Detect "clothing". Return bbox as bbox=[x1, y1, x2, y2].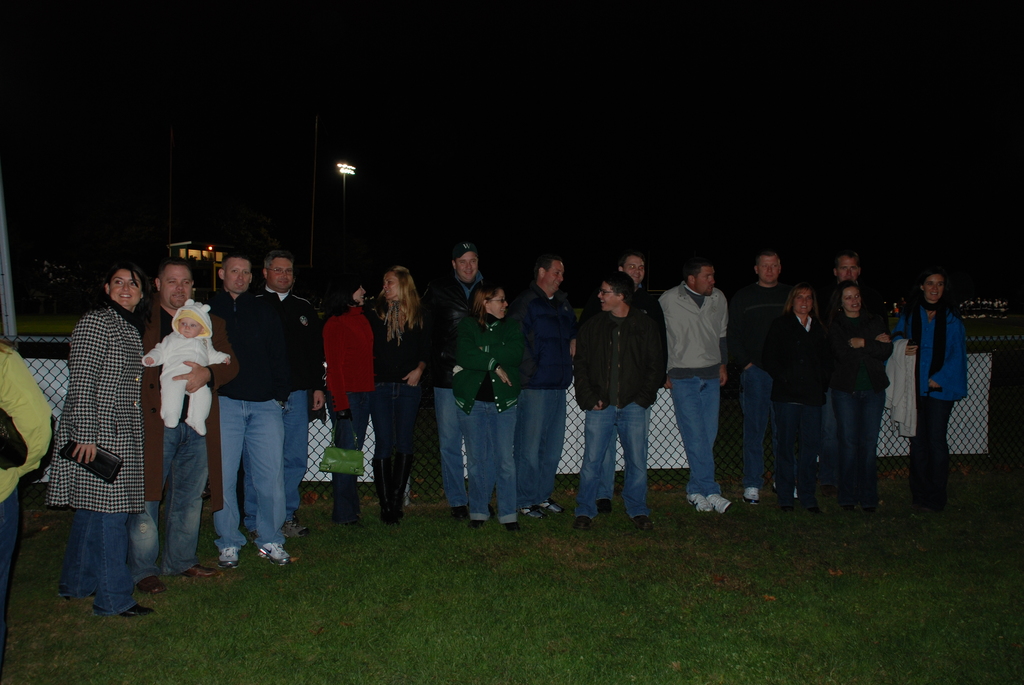
bbox=[451, 315, 522, 517].
